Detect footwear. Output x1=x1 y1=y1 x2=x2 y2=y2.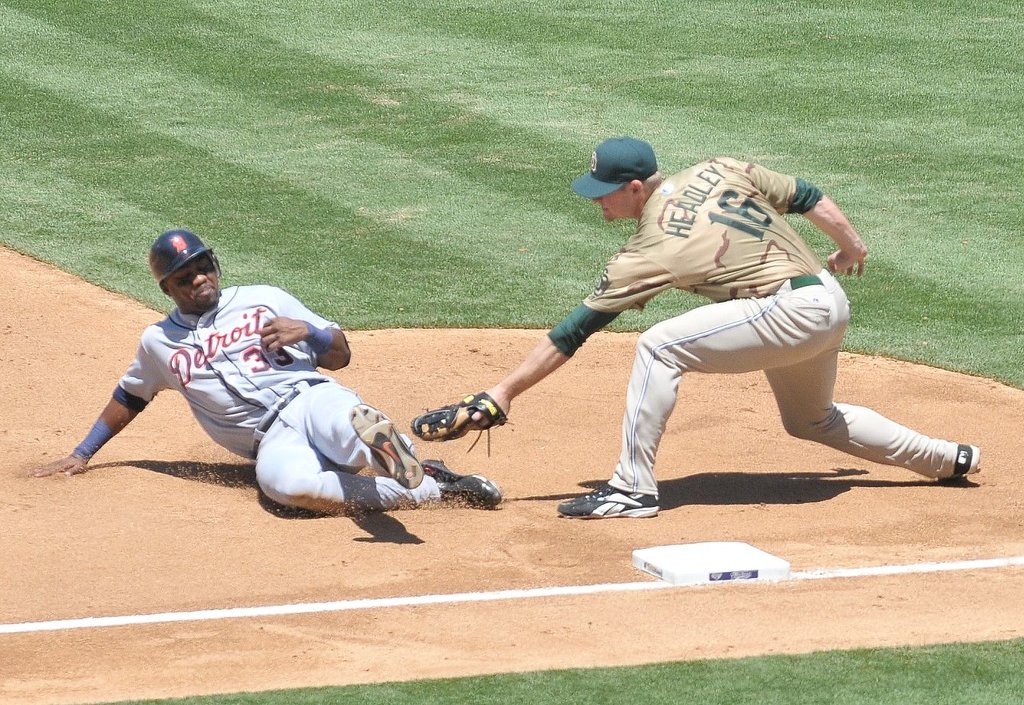
x1=350 y1=405 x2=424 y2=488.
